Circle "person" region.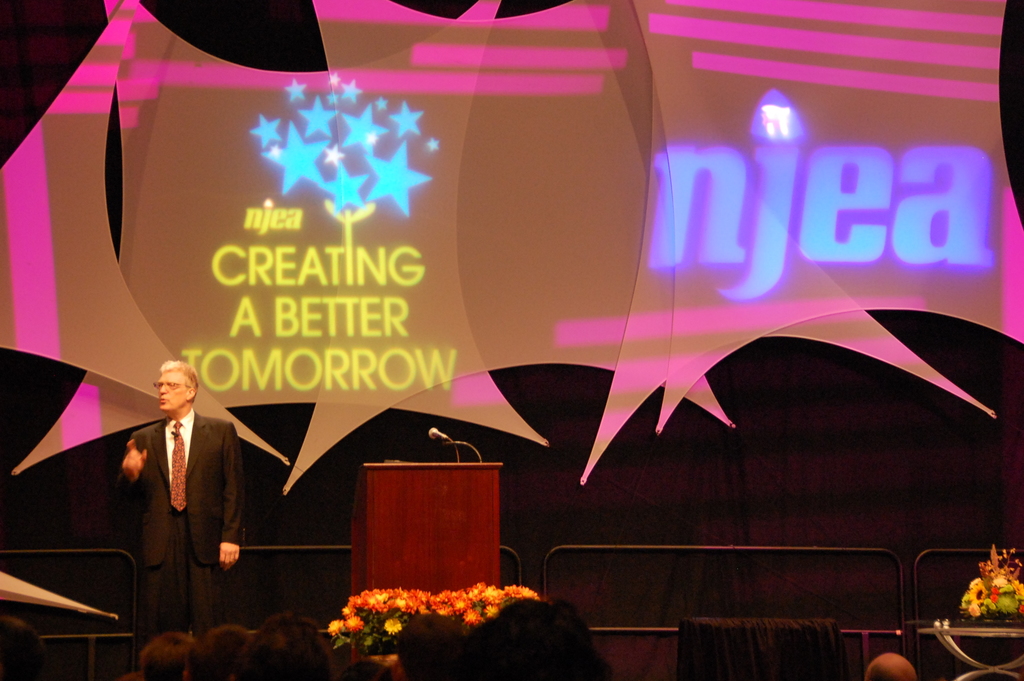
Region: bbox=(858, 644, 917, 680).
